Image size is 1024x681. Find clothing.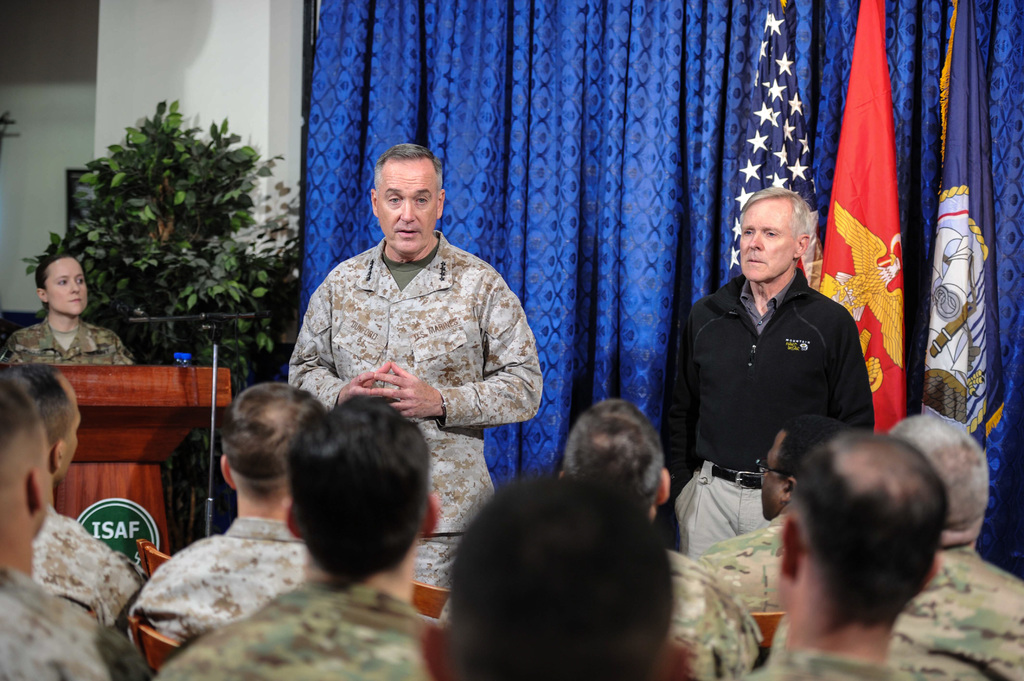
locate(665, 544, 767, 680).
